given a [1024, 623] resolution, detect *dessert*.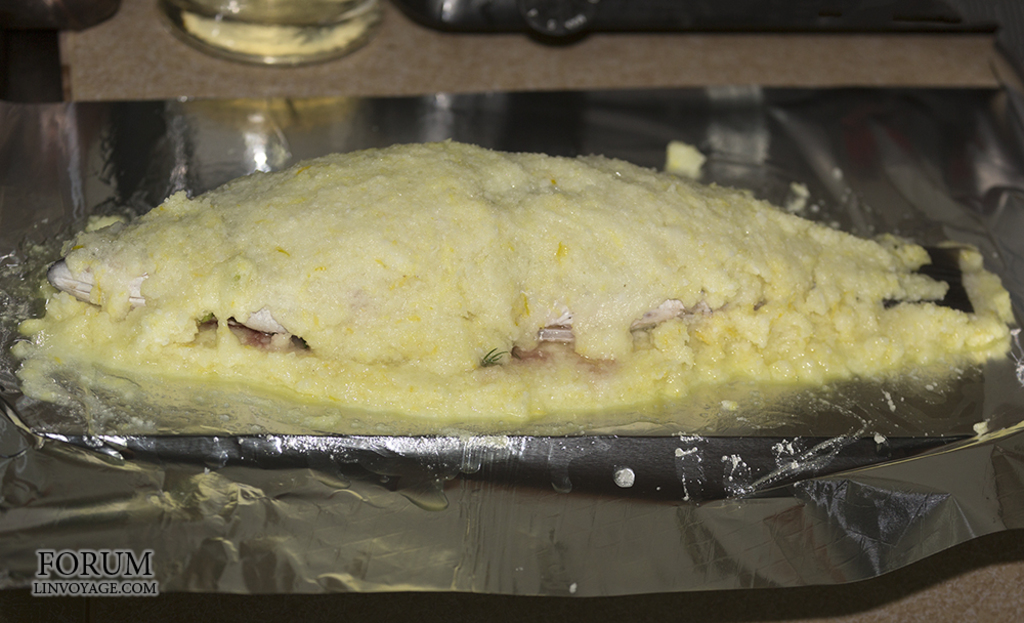
<box>16,141,1011,433</box>.
